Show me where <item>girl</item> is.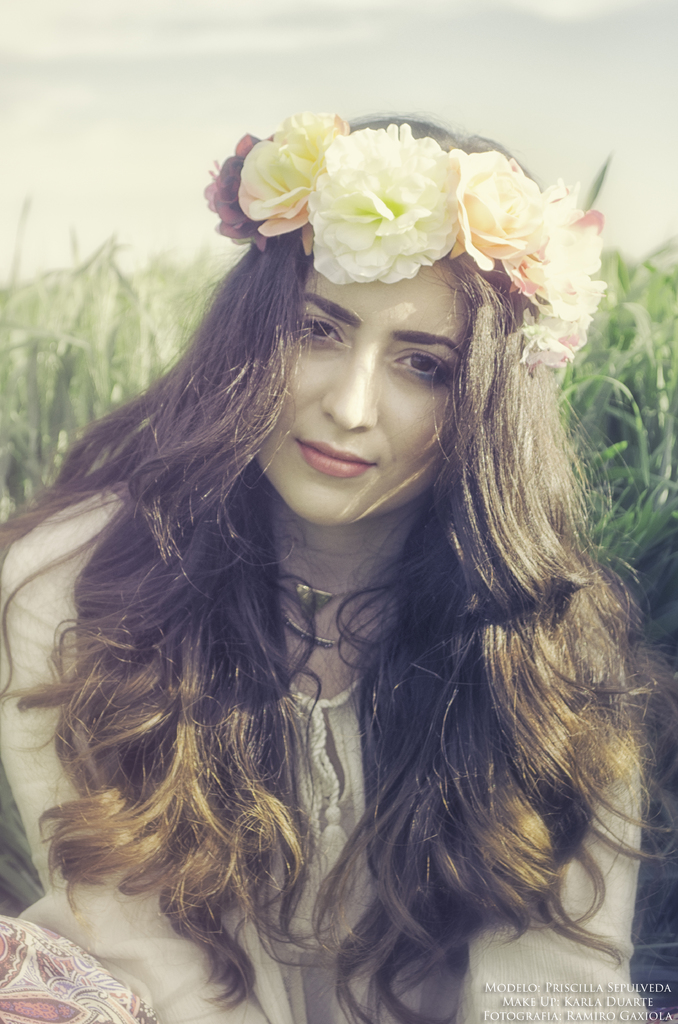
<item>girl</item> is at x1=0, y1=106, x2=677, y2=1023.
